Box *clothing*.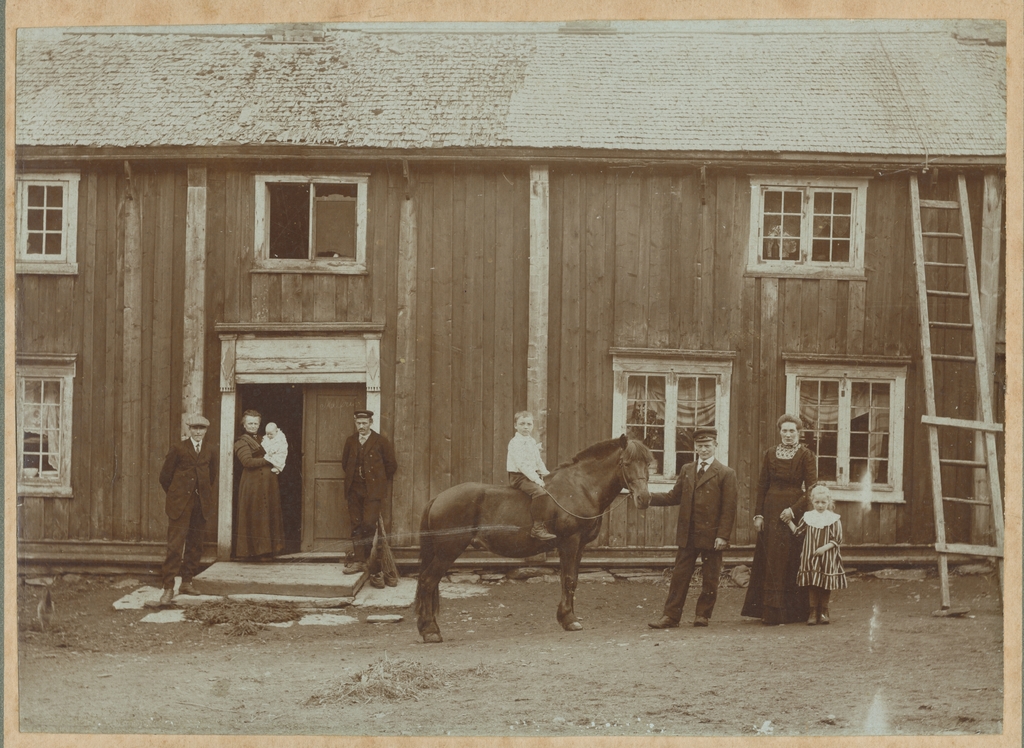
[x1=345, y1=430, x2=394, y2=561].
